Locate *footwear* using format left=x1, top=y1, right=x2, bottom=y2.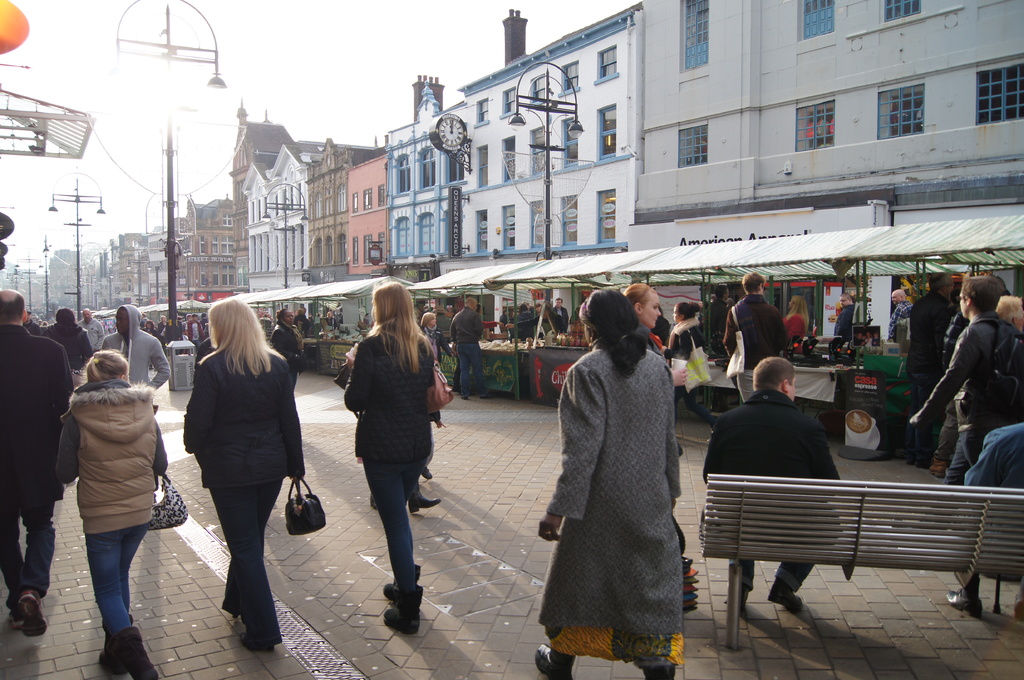
left=929, top=461, right=947, bottom=475.
